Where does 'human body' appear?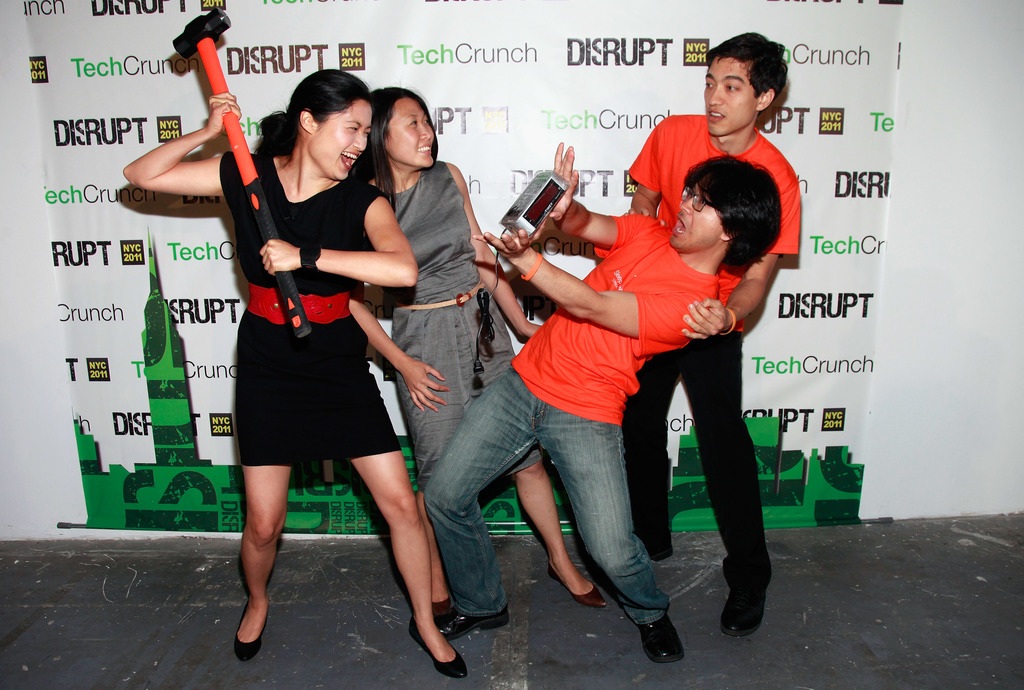
Appears at BBox(630, 28, 797, 641).
